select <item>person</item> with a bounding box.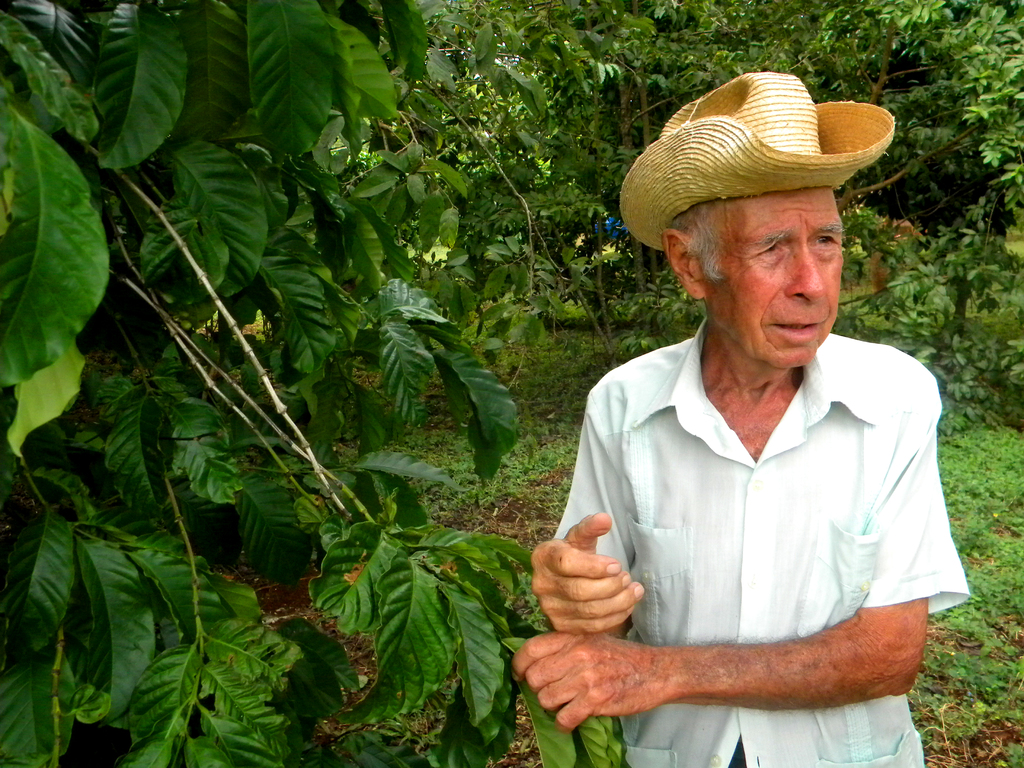
[x1=518, y1=93, x2=969, y2=765].
